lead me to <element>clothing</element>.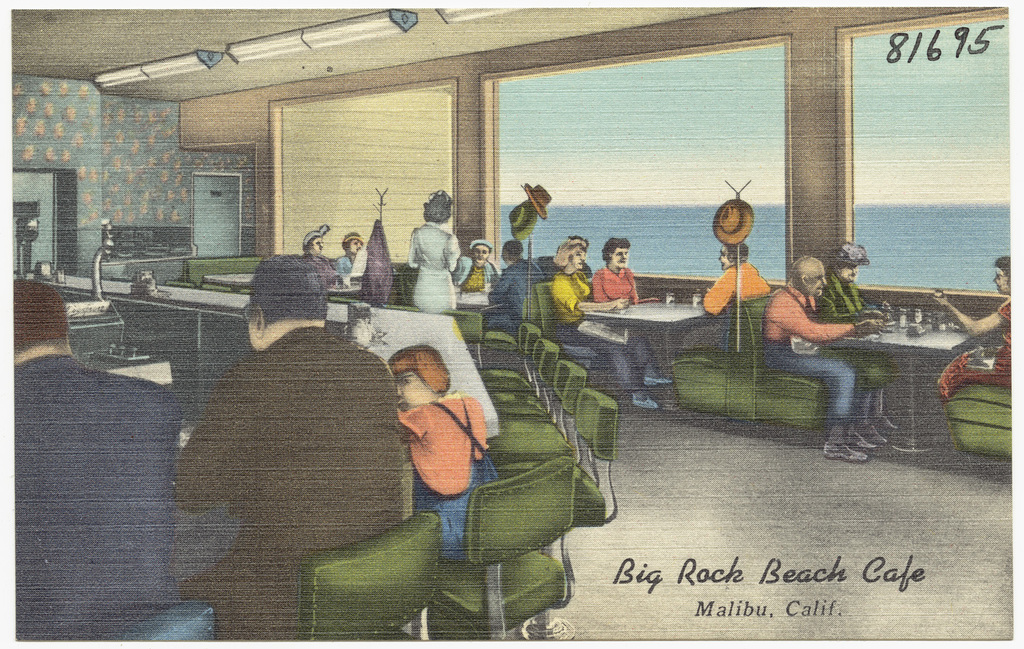
Lead to x1=677, y1=266, x2=761, y2=347.
